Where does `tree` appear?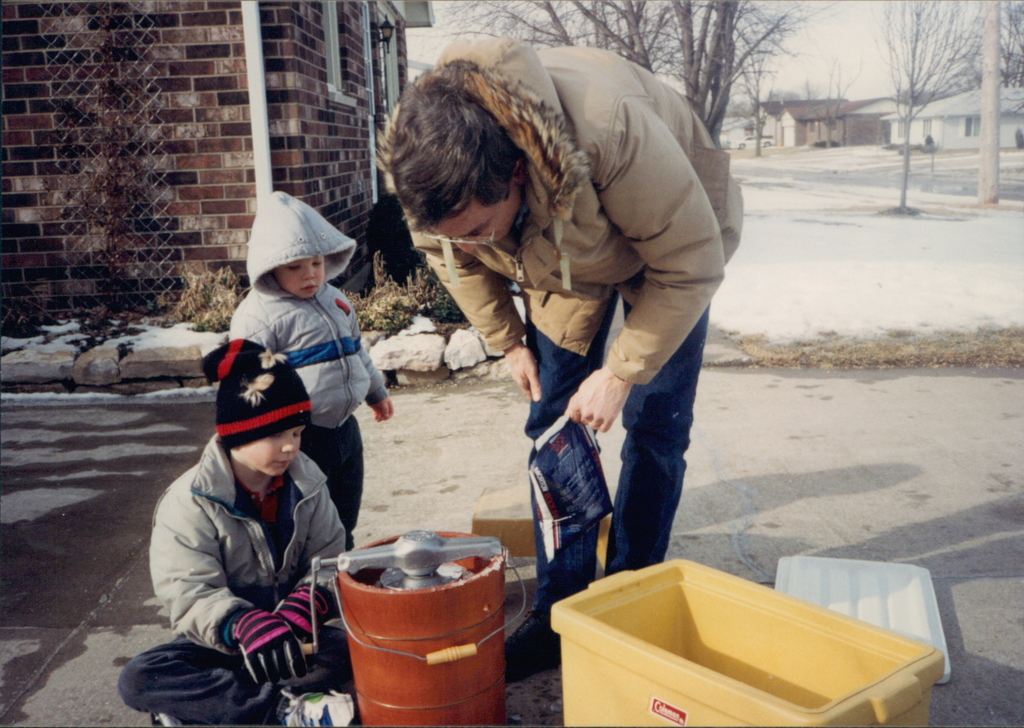
Appears at l=985, t=0, r=1023, b=90.
